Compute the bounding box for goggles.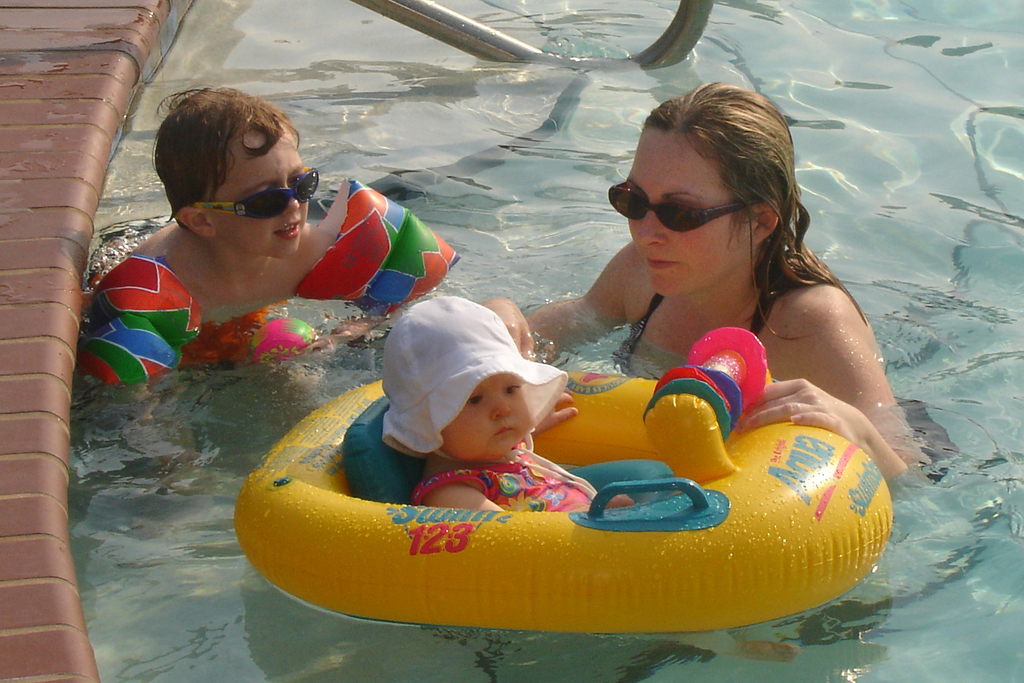
crop(183, 172, 310, 222).
